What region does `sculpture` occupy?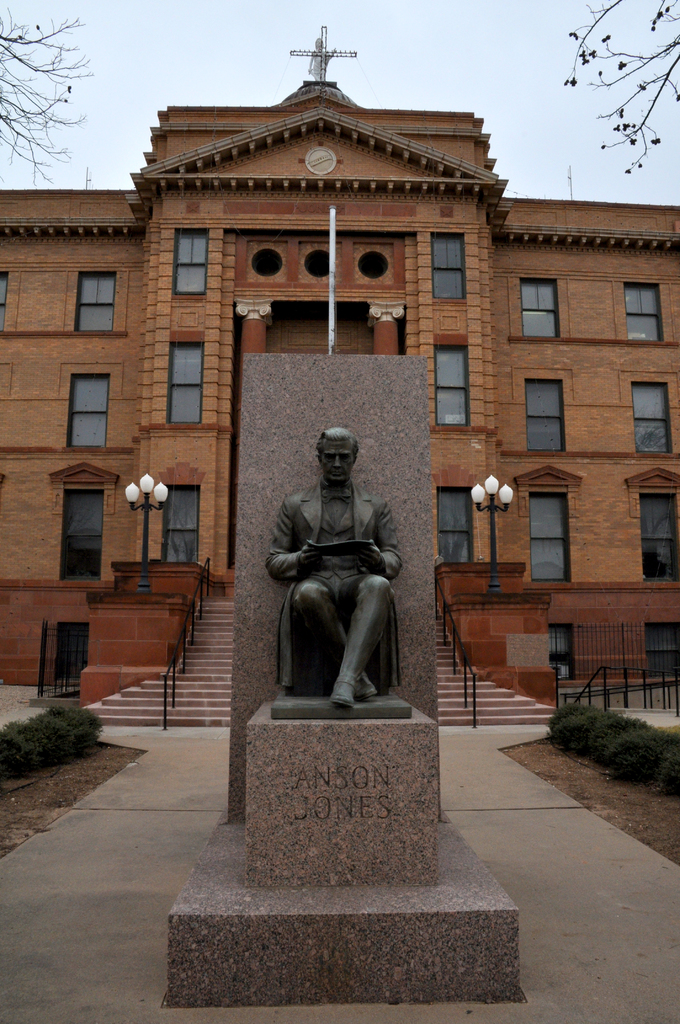
(x1=258, y1=414, x2=416, y2=737).
